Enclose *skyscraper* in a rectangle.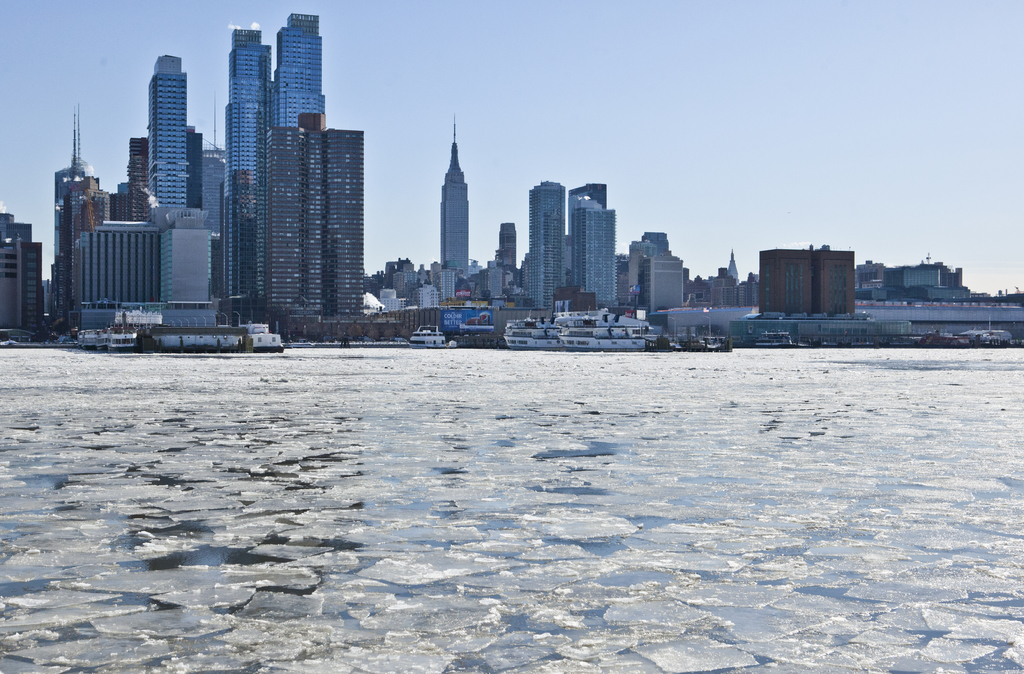
crop(0, 236, 43, 338).
